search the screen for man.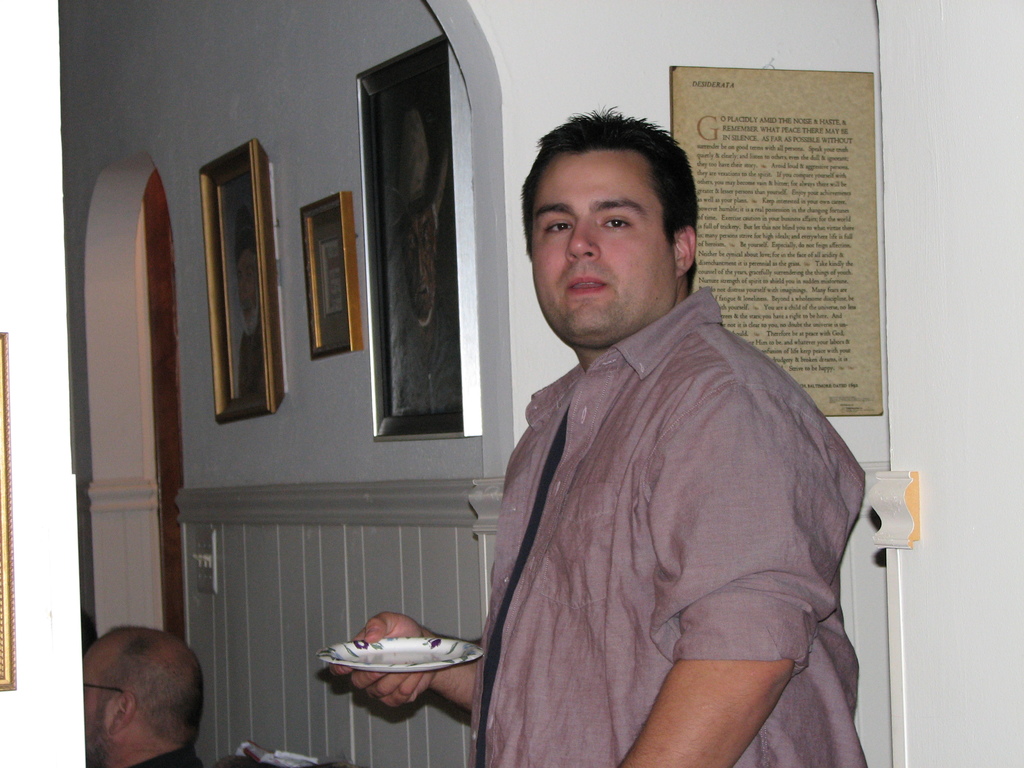
Found at [left=82, top=624, right=206, bottom=767].
